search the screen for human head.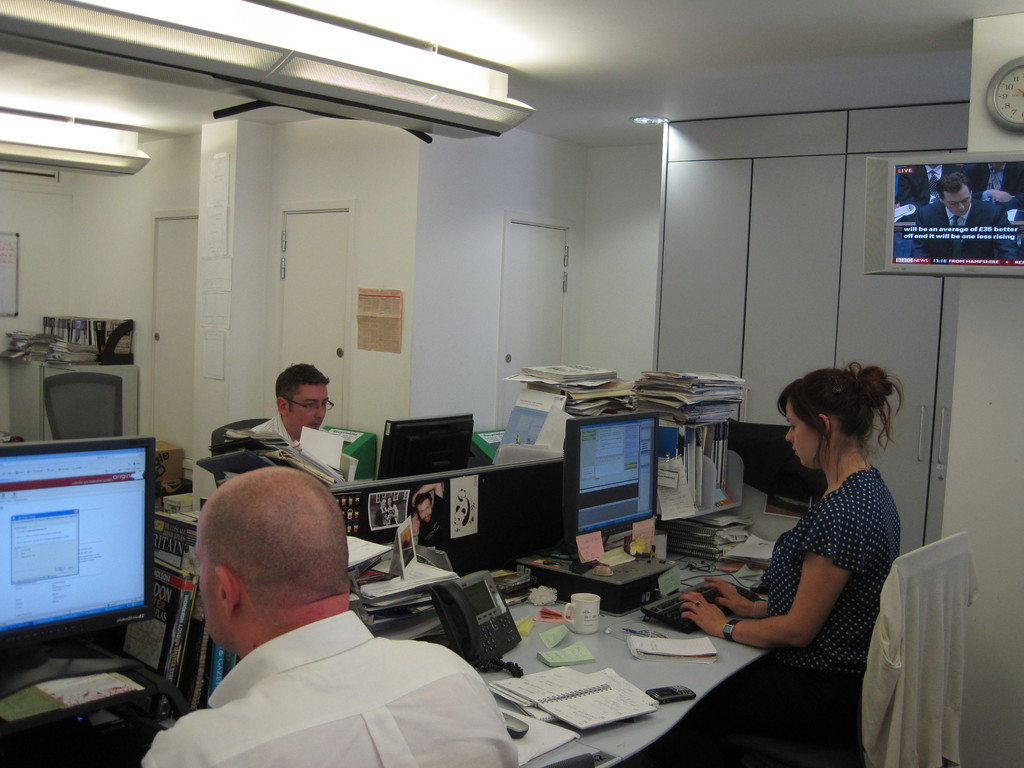
Found at bbox(783, 367, 874, 471).
